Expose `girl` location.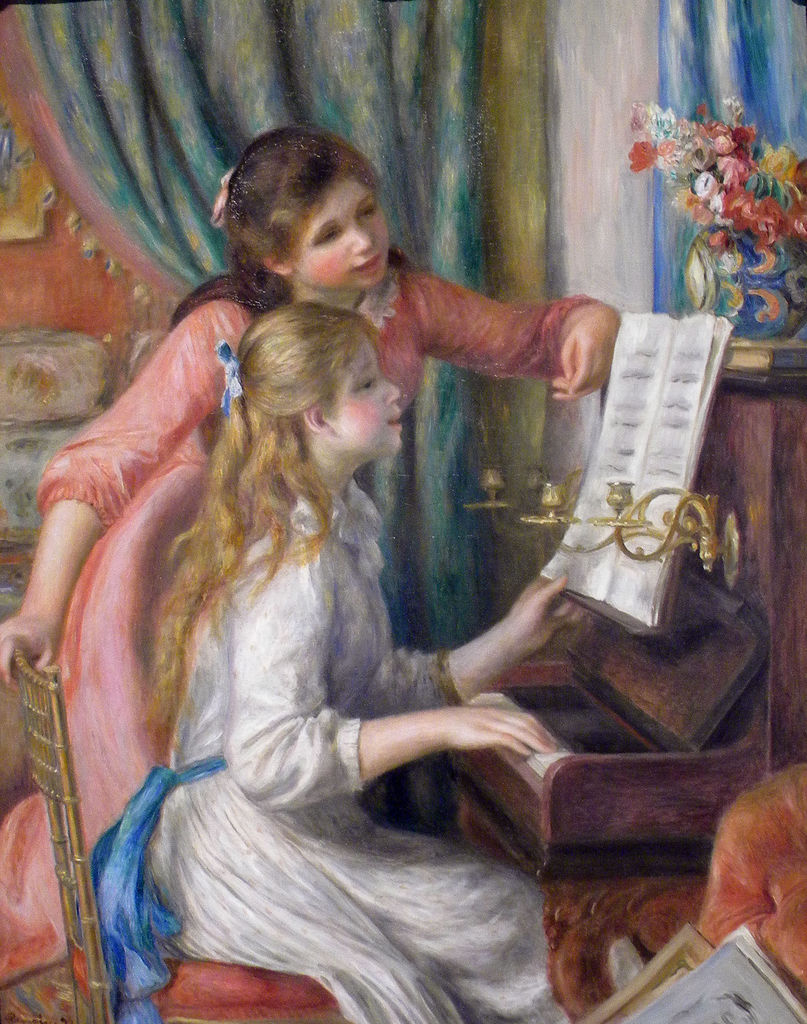
Exposed at [x1=88, y1=301, x2=573, y2=1023].
